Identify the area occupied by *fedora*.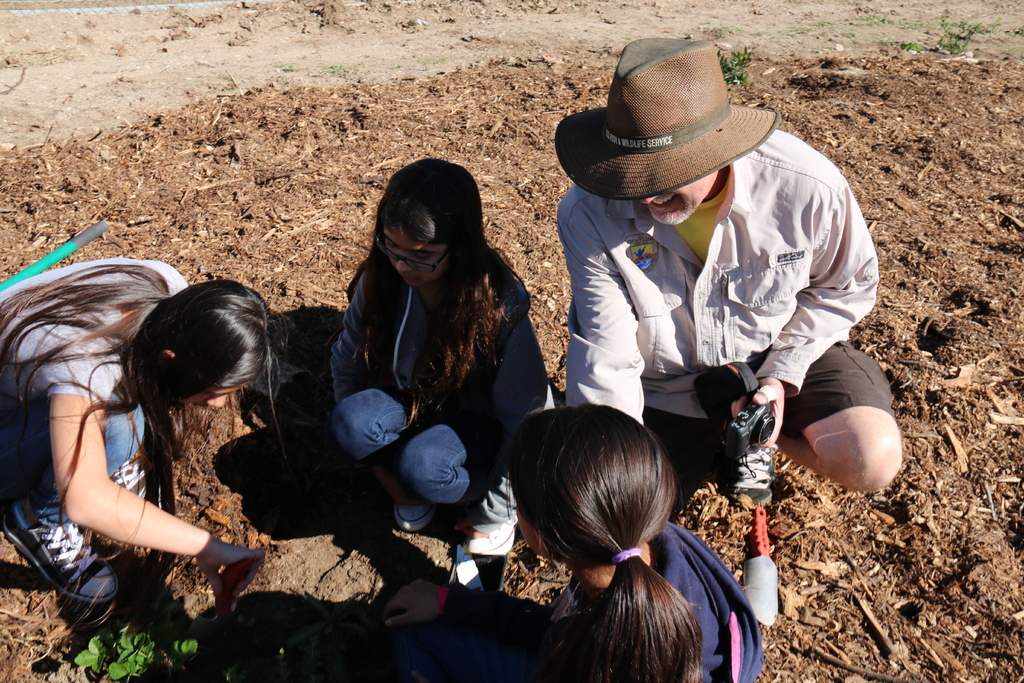
Area: {"left": 554, "top": 35, "right": 778, "bottom": 201}.
